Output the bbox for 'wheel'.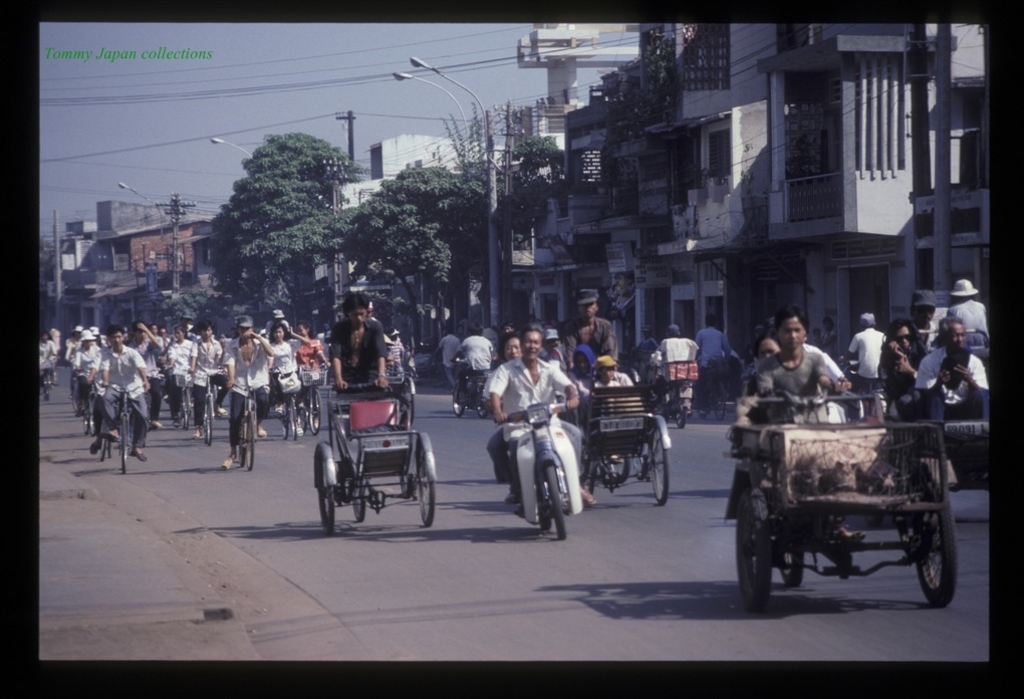
{"left": 45, "top": 375, "right": 49, "bottom": 404}.
